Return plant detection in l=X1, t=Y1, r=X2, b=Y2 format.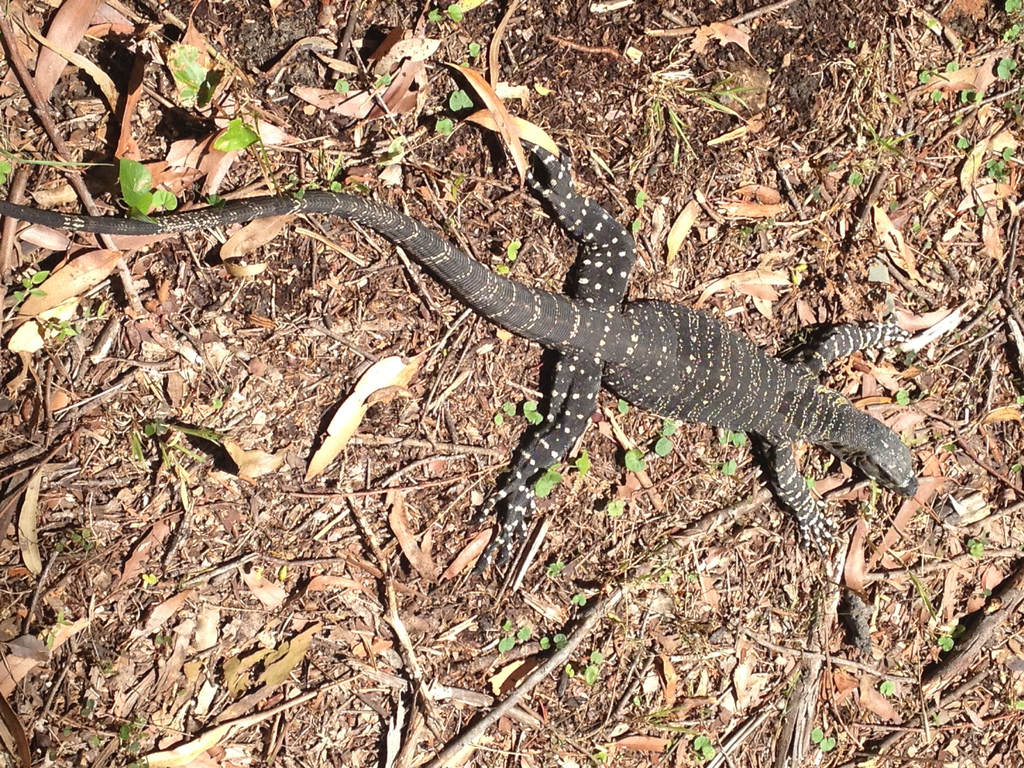
l=911, t=214, r=924, b=229.
